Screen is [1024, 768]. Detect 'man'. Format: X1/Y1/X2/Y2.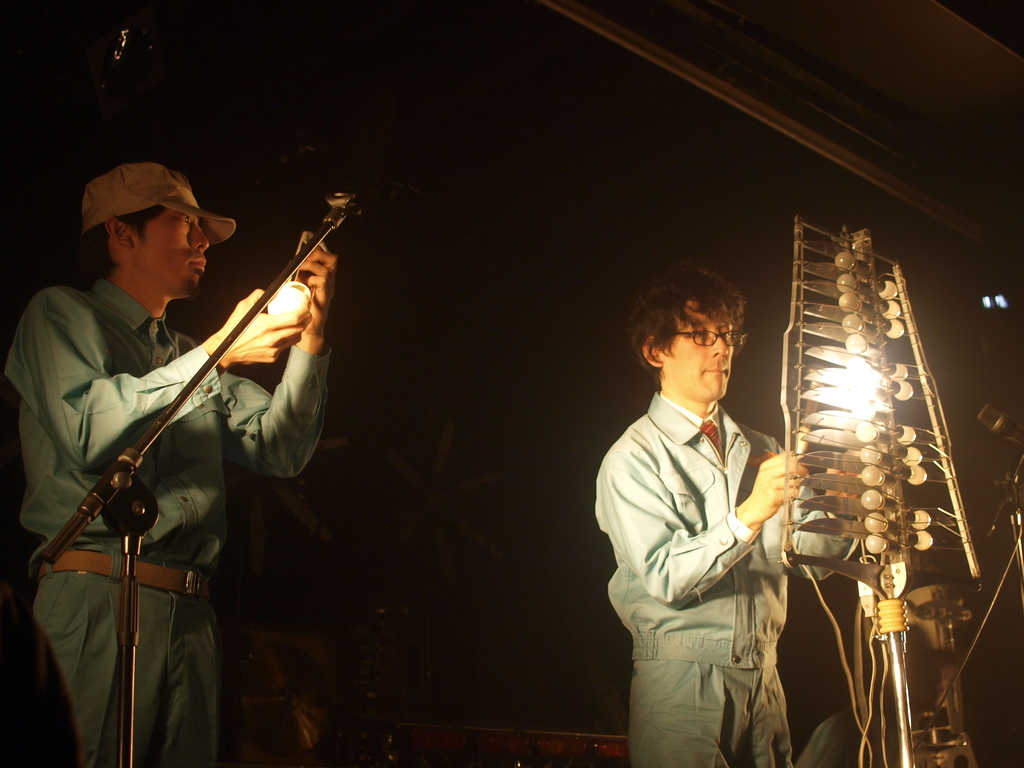
594/255/826/753.
